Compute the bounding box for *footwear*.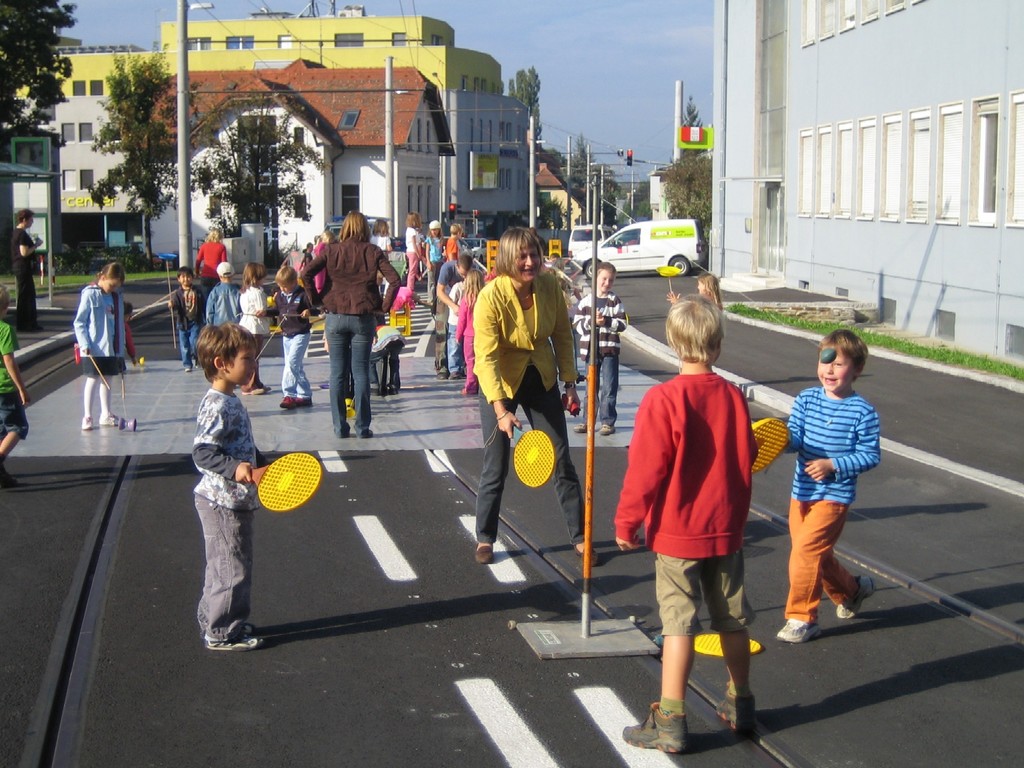
78/413/93/434.
